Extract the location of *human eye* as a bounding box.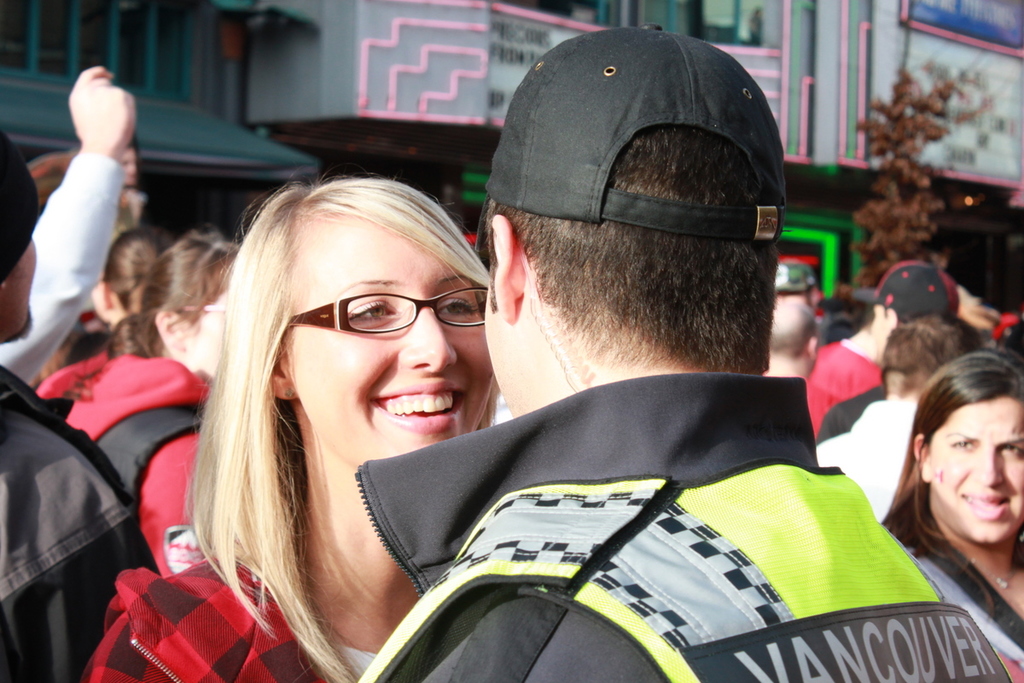
rect(998, 441, 1021, 458).
